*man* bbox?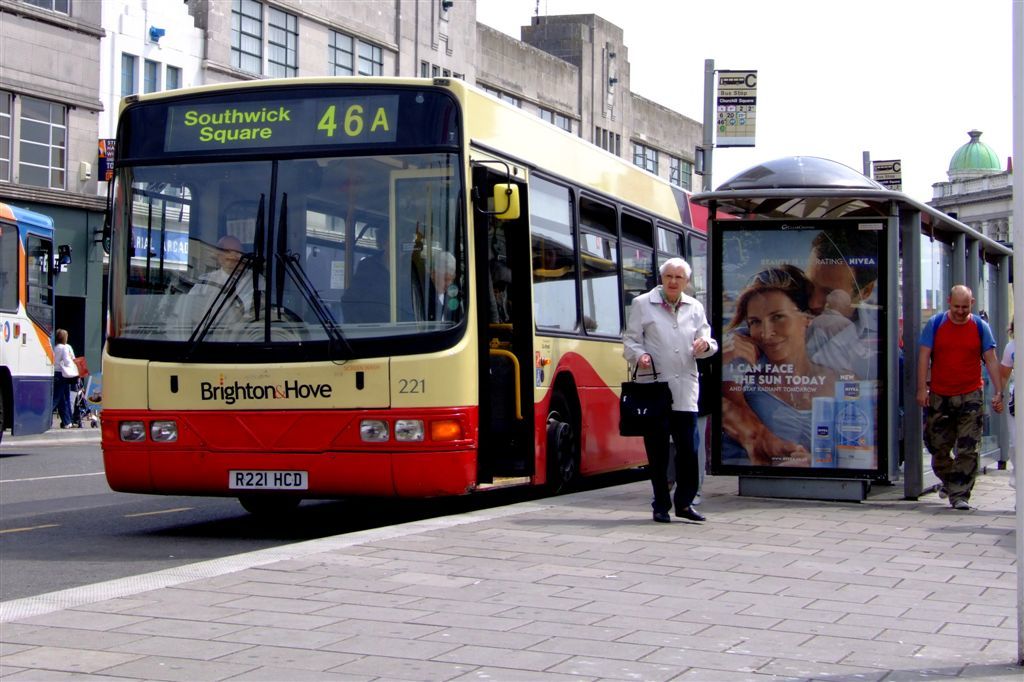
locate(919, 282, 1008, 514)
